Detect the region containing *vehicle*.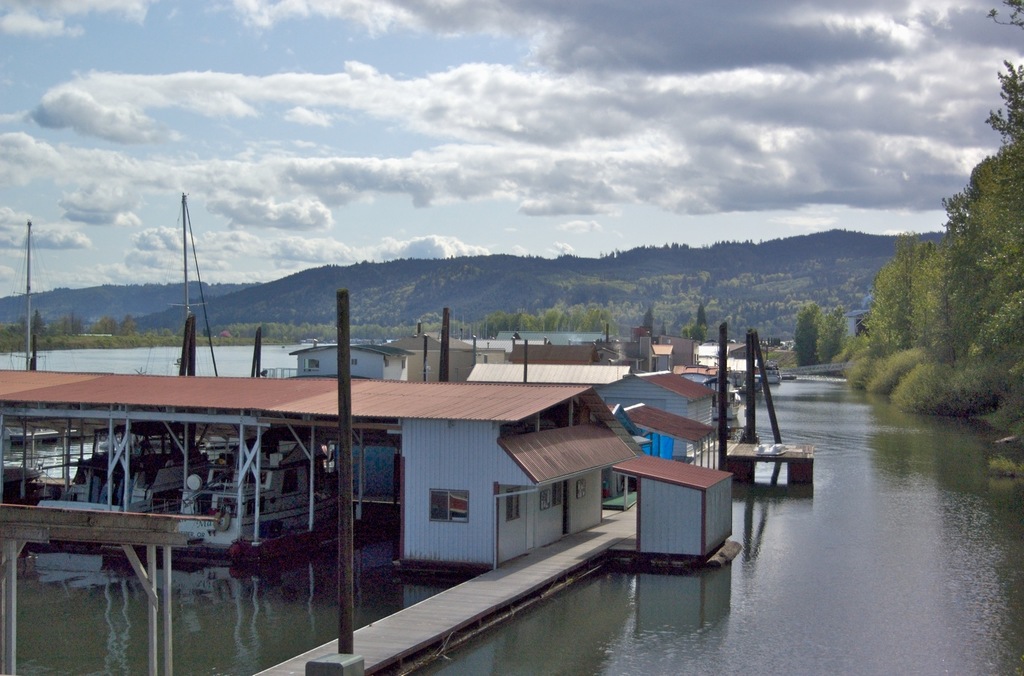
(x1=147, y1=425, x2=339, y2=558).
